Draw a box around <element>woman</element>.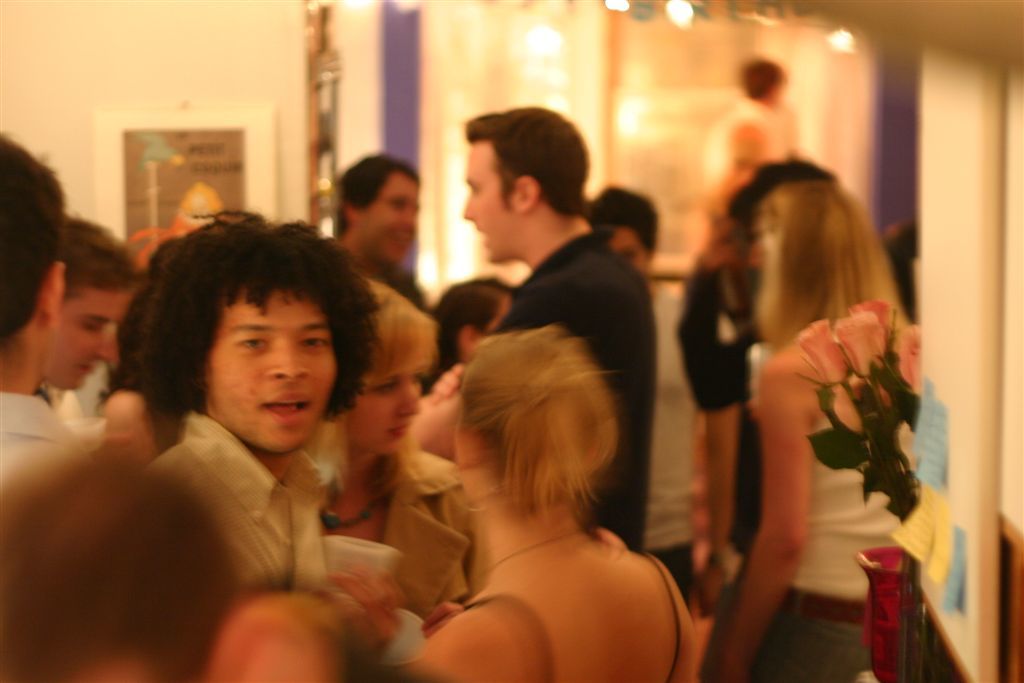
<region>299, 280, 481, 643</region>.
